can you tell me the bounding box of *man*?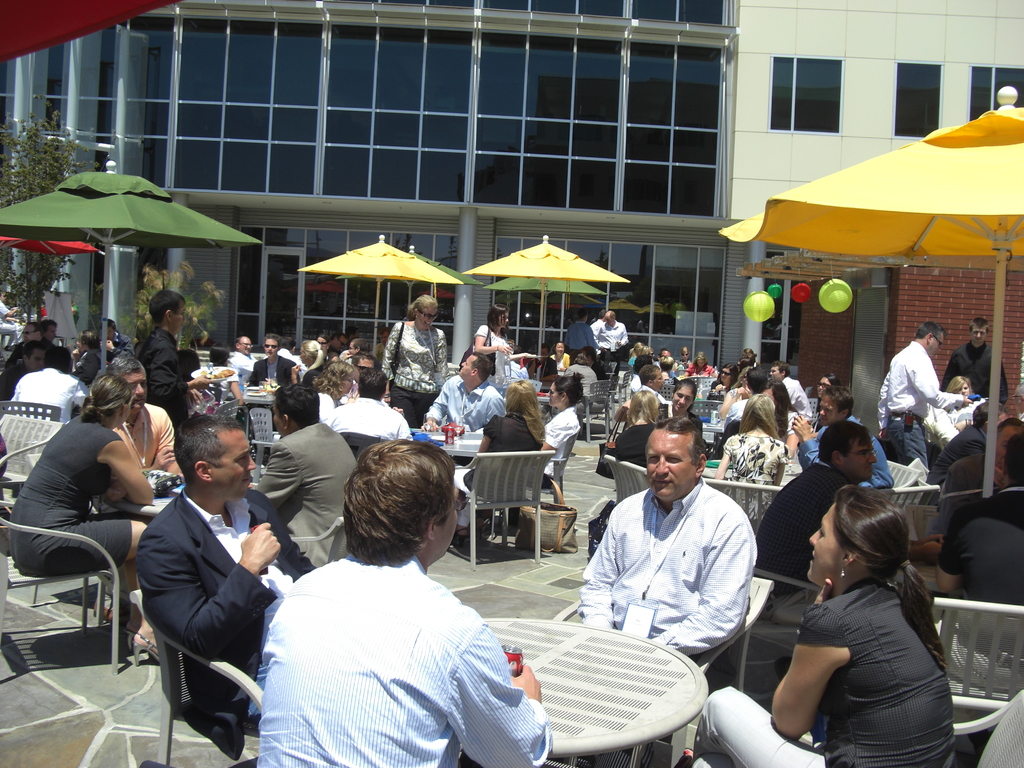
<region>129, 411, 299, 759</region>.
